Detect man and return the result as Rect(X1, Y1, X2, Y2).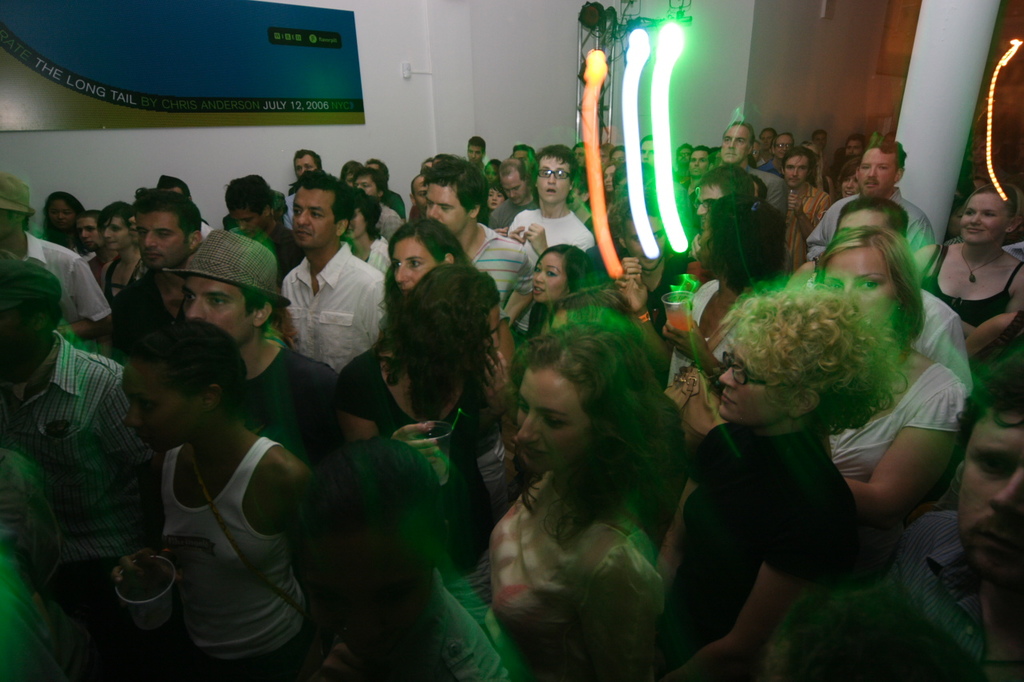
Rect(879, 346, 1023, 681).
